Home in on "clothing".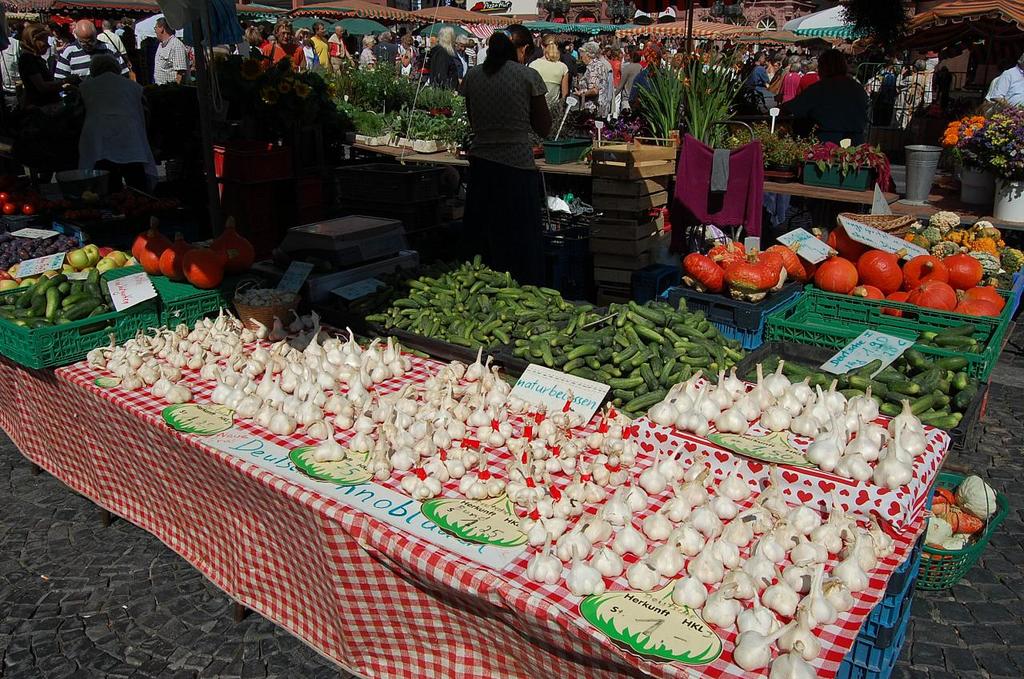
Homed in at (x1=467, y1=49, x2=474, y2=71).
